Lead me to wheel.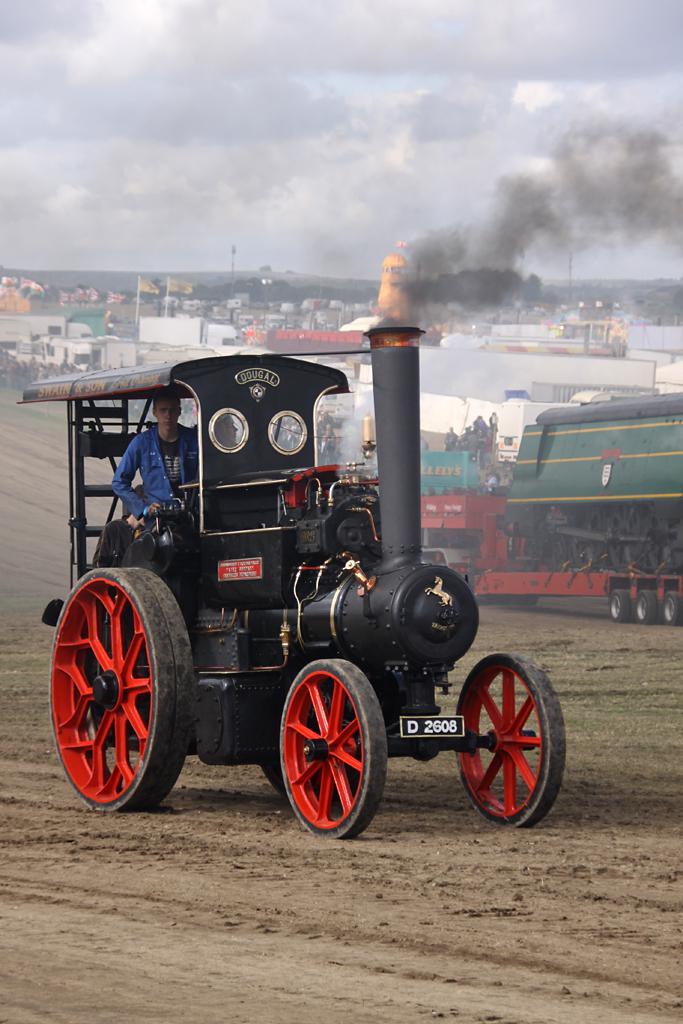
Lead to bbox=(664, 589, 681, 628).
